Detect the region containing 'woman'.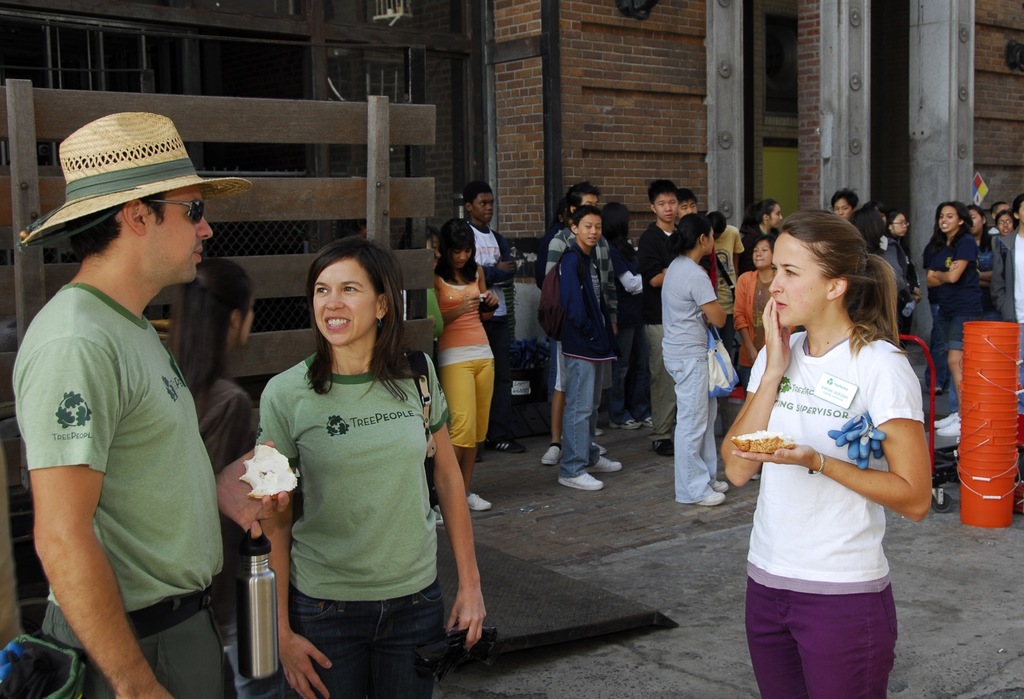
left=874, top=205, right=919, bottom=309.
